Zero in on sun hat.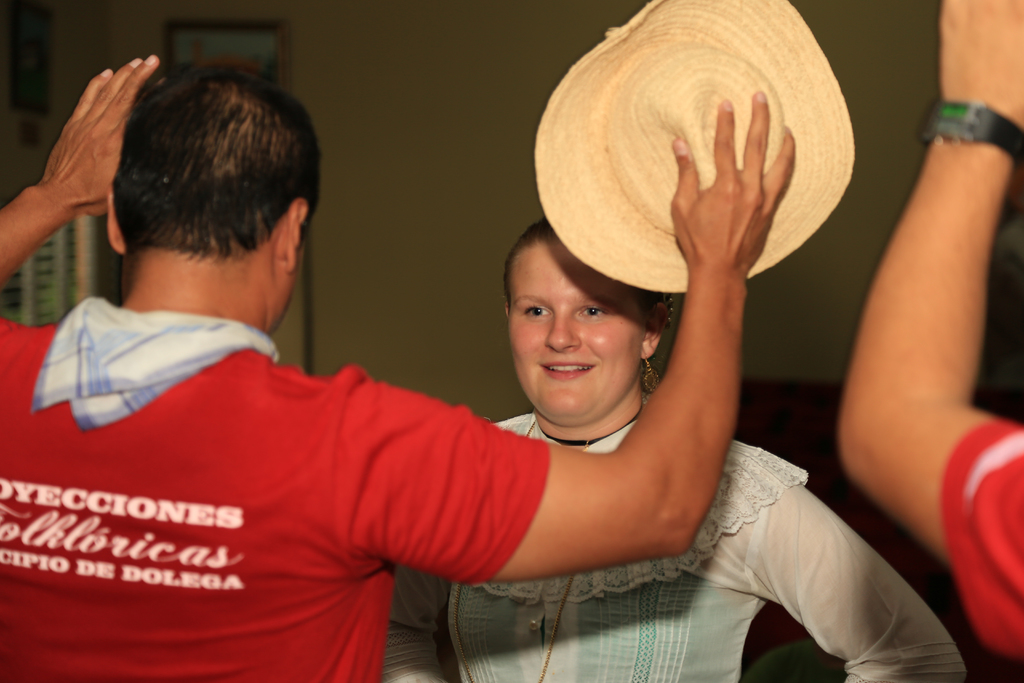
Zeroed in: x1=537 y1=0 x2=856 y2=289.
